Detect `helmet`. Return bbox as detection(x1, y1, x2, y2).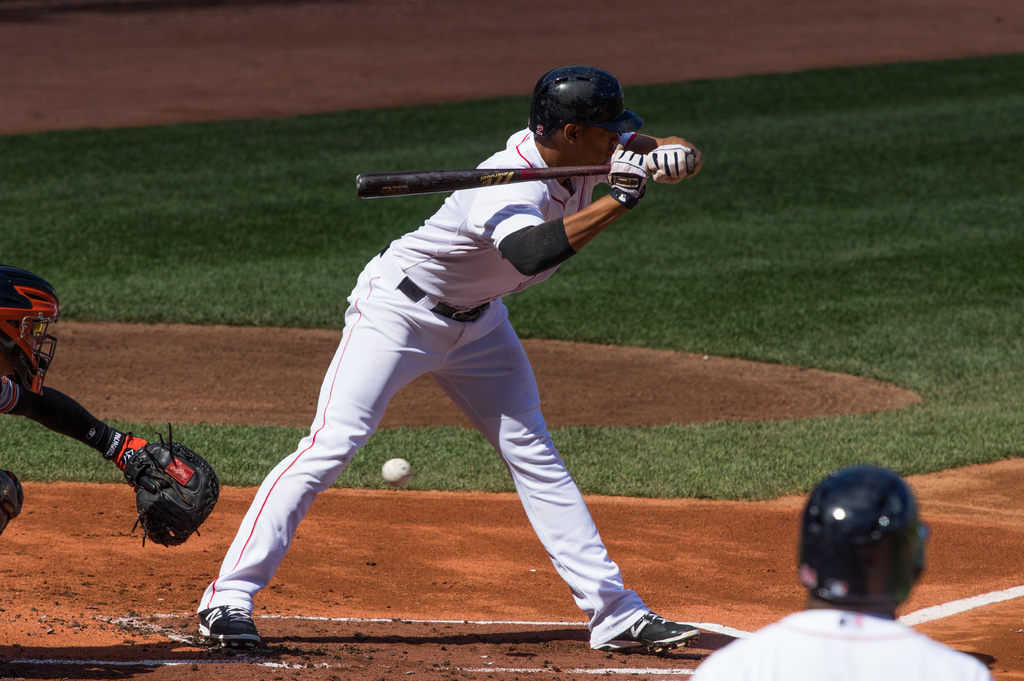
detection(796, 479, 929, 618).
